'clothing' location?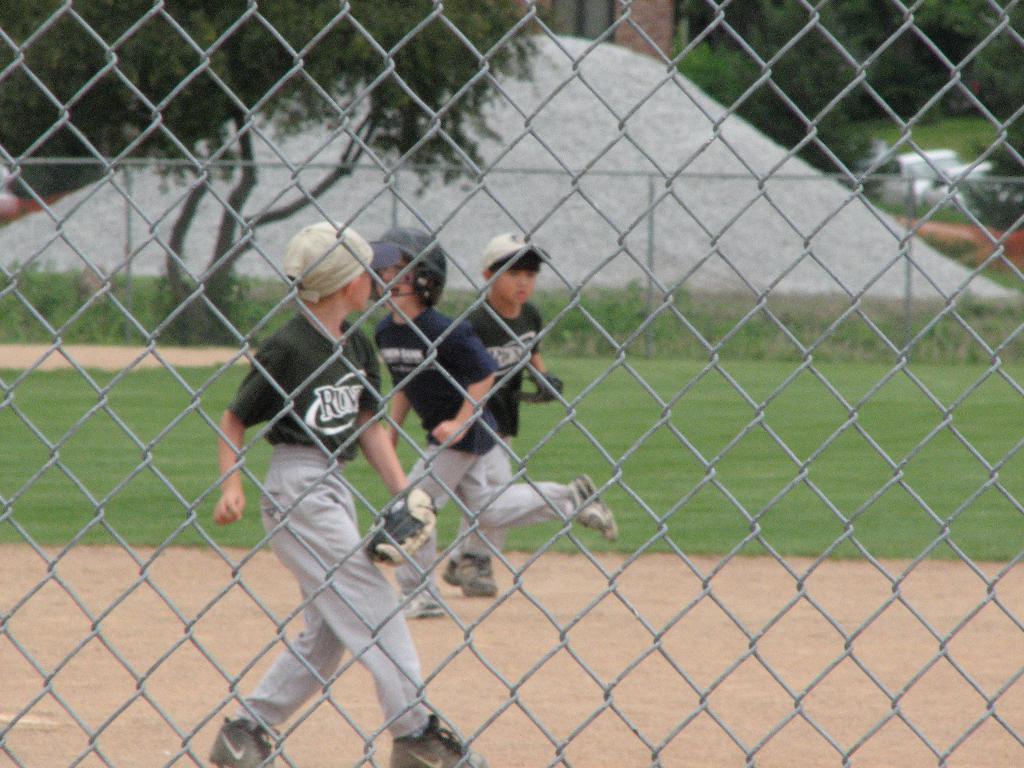
select_region(198, 284, 453, 731)
